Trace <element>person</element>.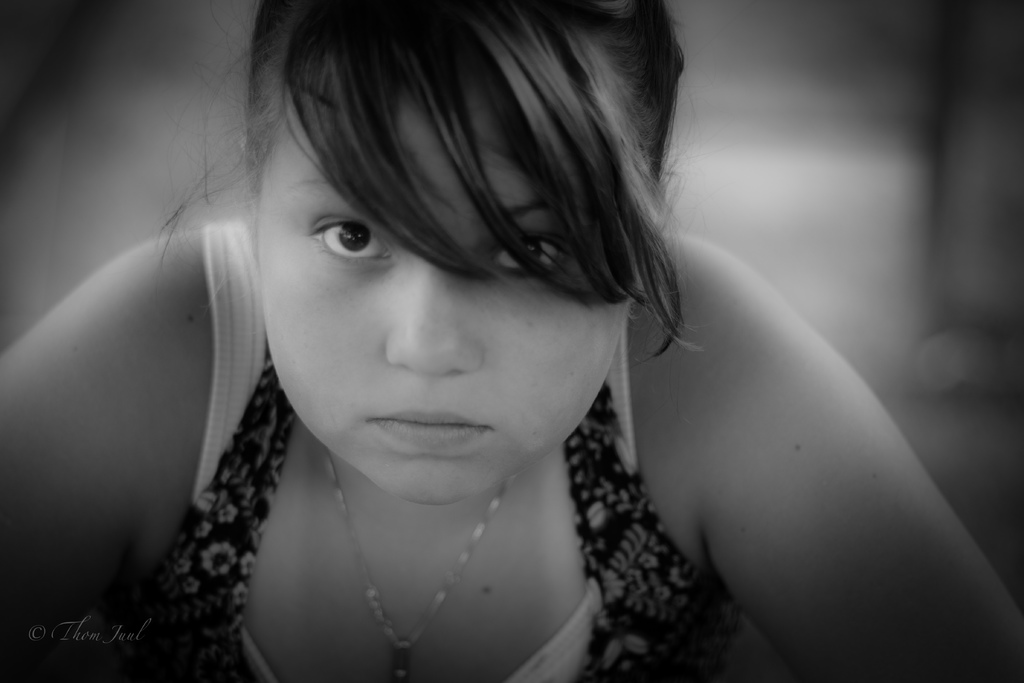
Traced to [0, 0, 1023, 682].
